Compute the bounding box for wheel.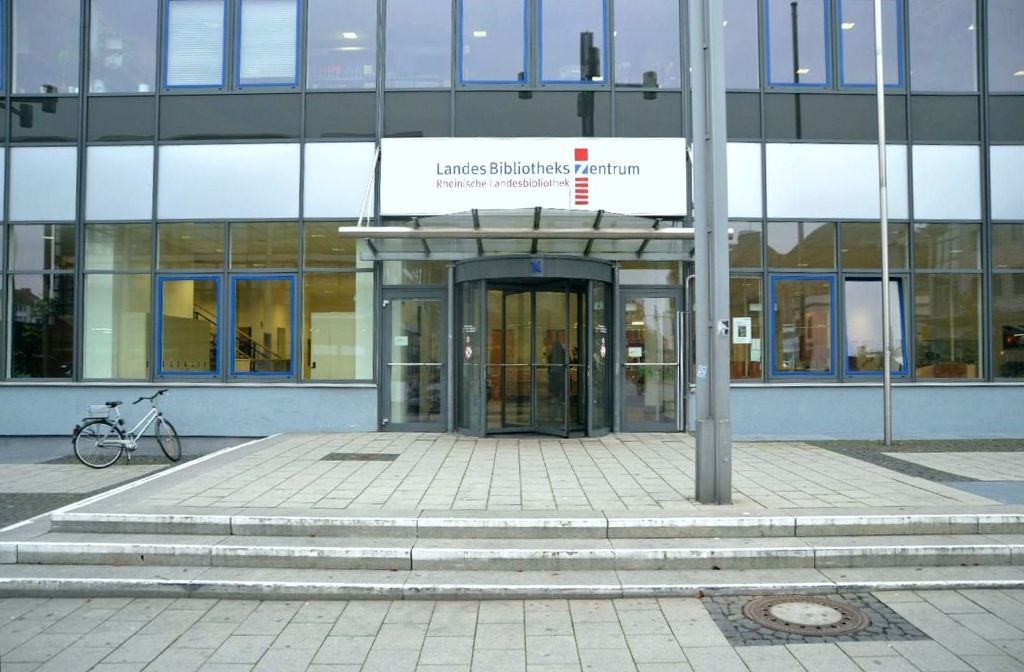
BBox(156, 415, 181, 462).
